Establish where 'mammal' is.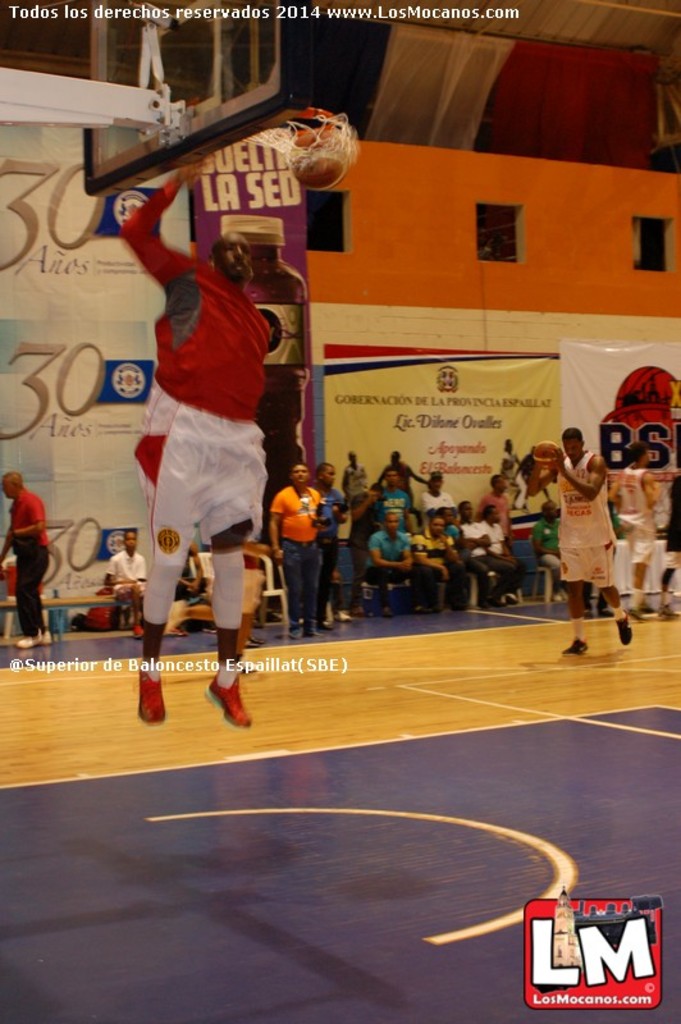
Established at <box>421,468,457,525</box>.
